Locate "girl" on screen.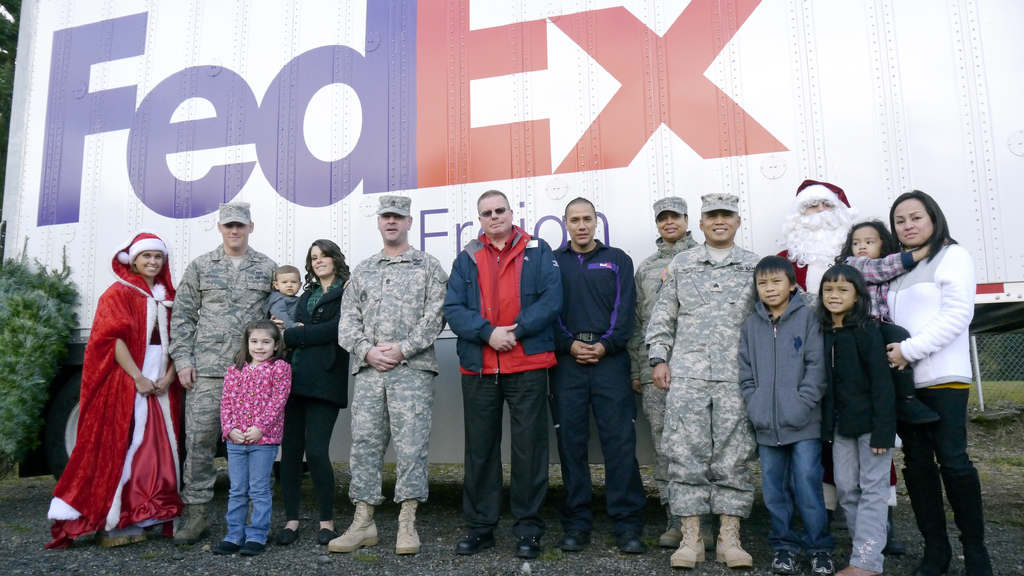
On screen at [216,325,292,556].
